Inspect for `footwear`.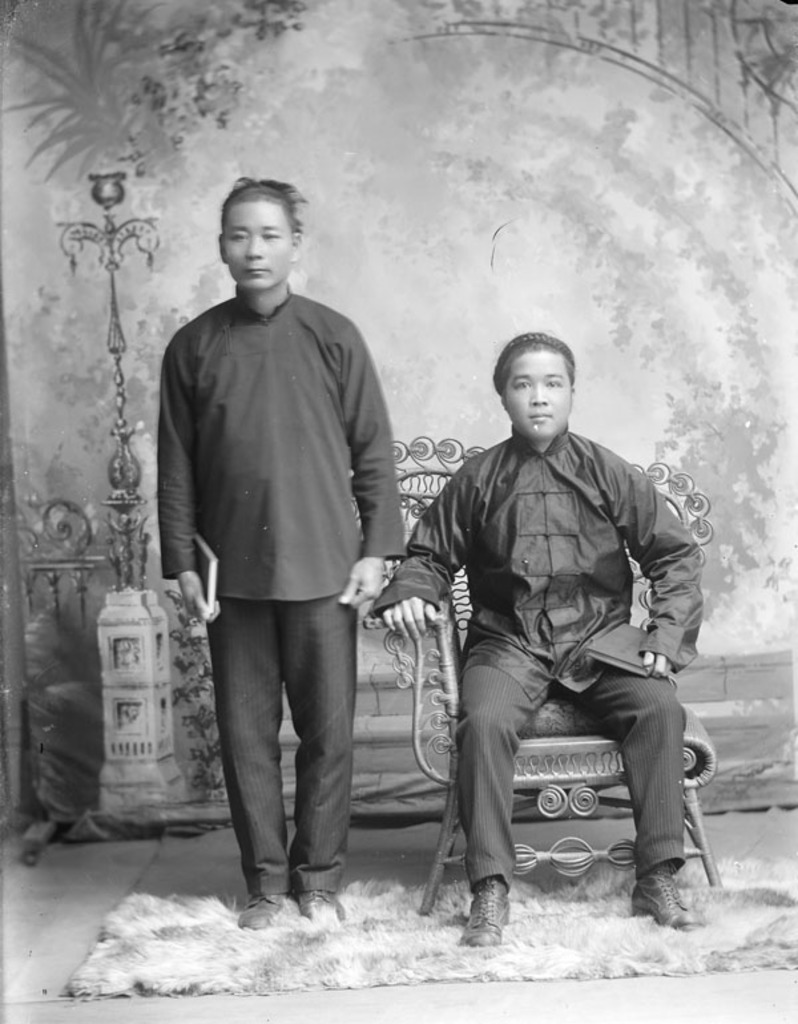
Inspection: left=230, top=894, right=279, bottom=928.
